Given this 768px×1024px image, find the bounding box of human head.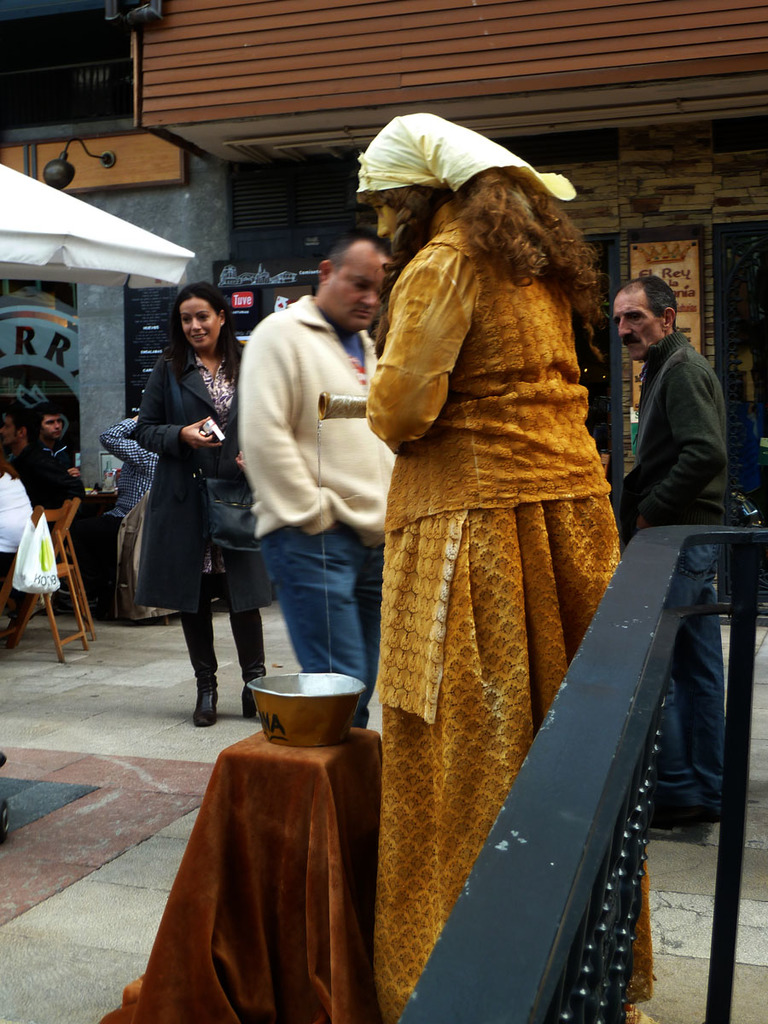
region(26, 403, 66, 445).
